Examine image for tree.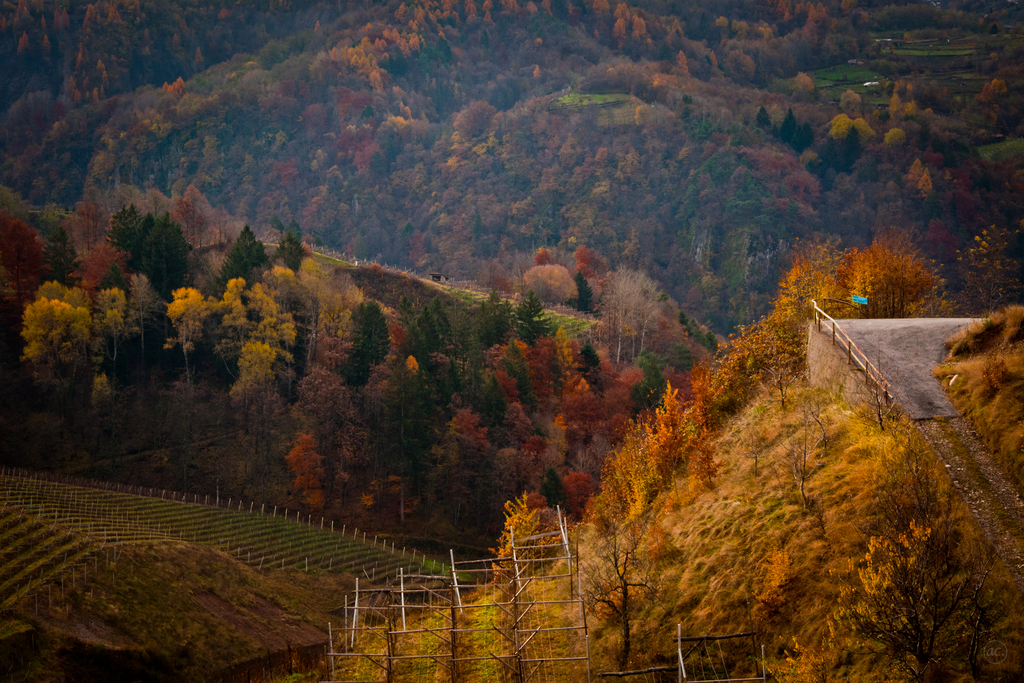
Examination result: <box>285,360,358,455</box>.
